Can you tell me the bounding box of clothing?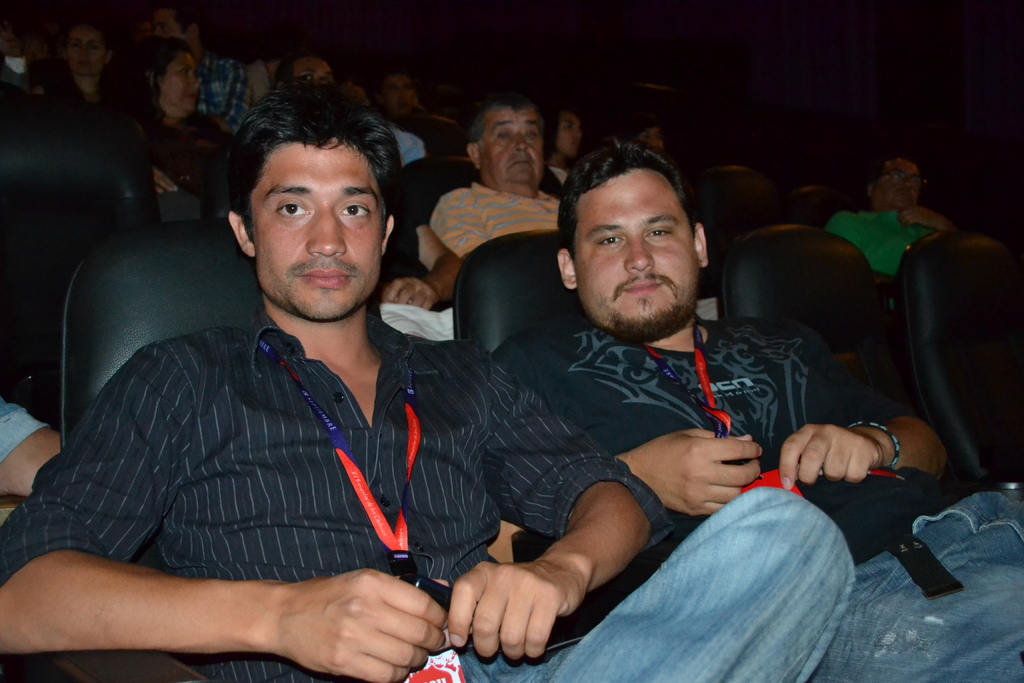
Rect(489, 311, 1023, 682).
